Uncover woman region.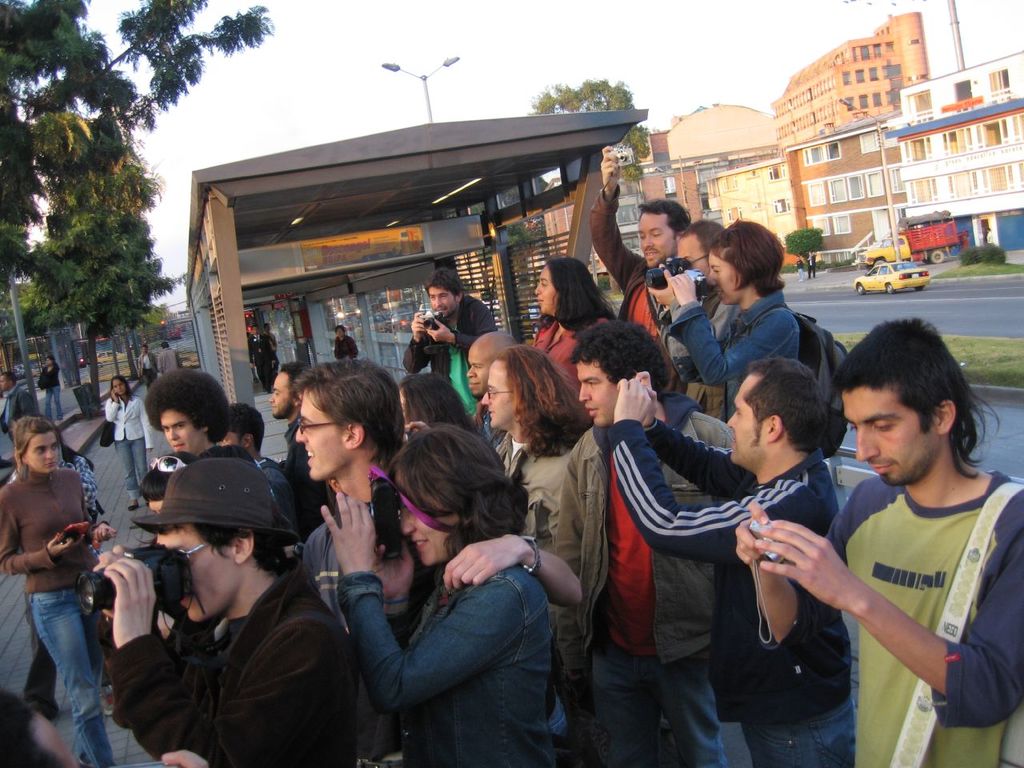
Uncovered: [left=43, top=356, right=70, bottom=422].
